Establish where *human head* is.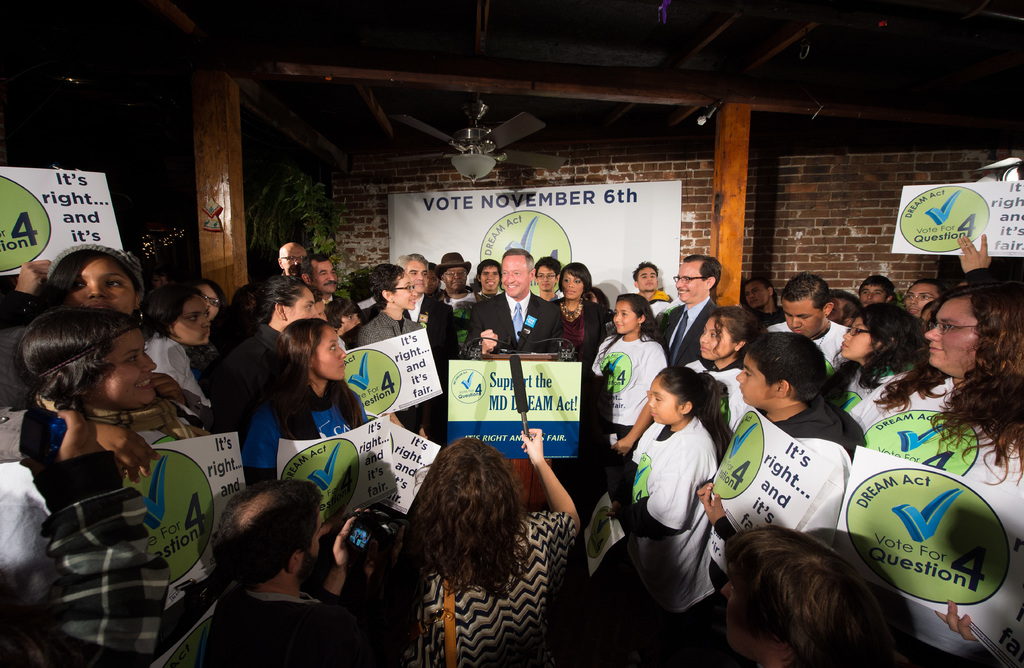
Established at box(614, 297, 659, 336).
